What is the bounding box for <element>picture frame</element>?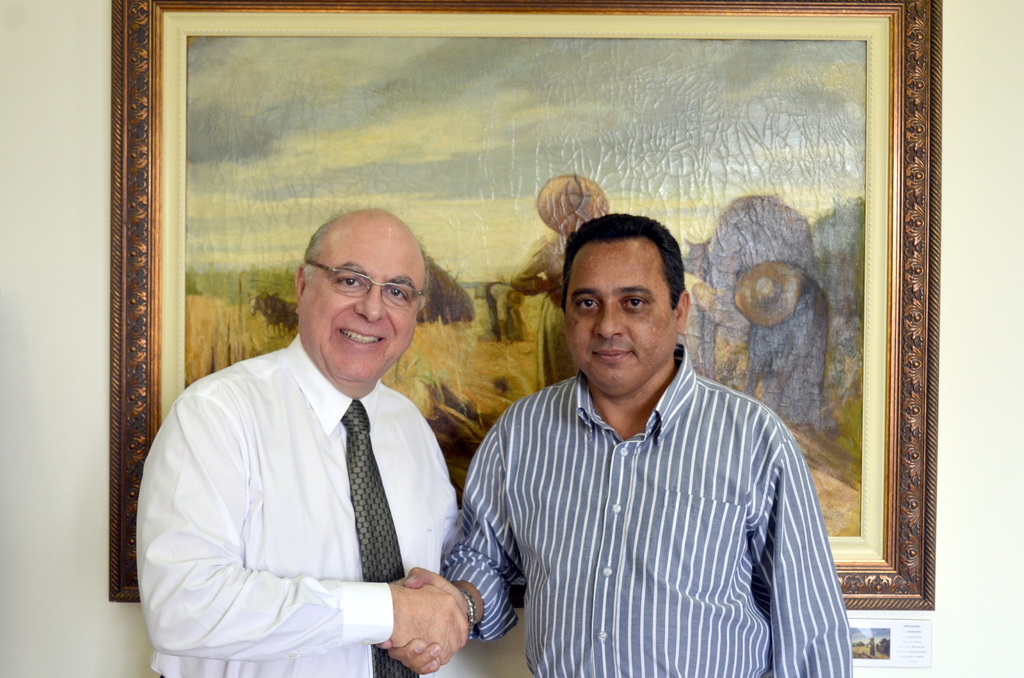
111/0/941/611.
